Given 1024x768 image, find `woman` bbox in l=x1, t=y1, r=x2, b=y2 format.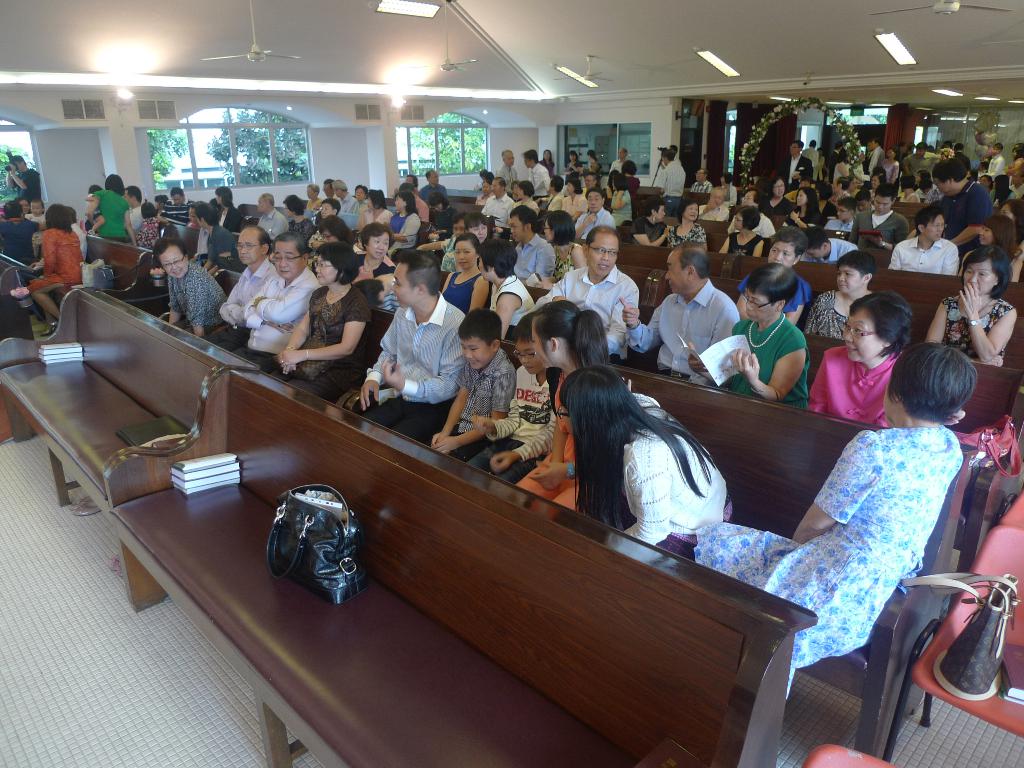
l=479, t=235, r=535, b=340.
